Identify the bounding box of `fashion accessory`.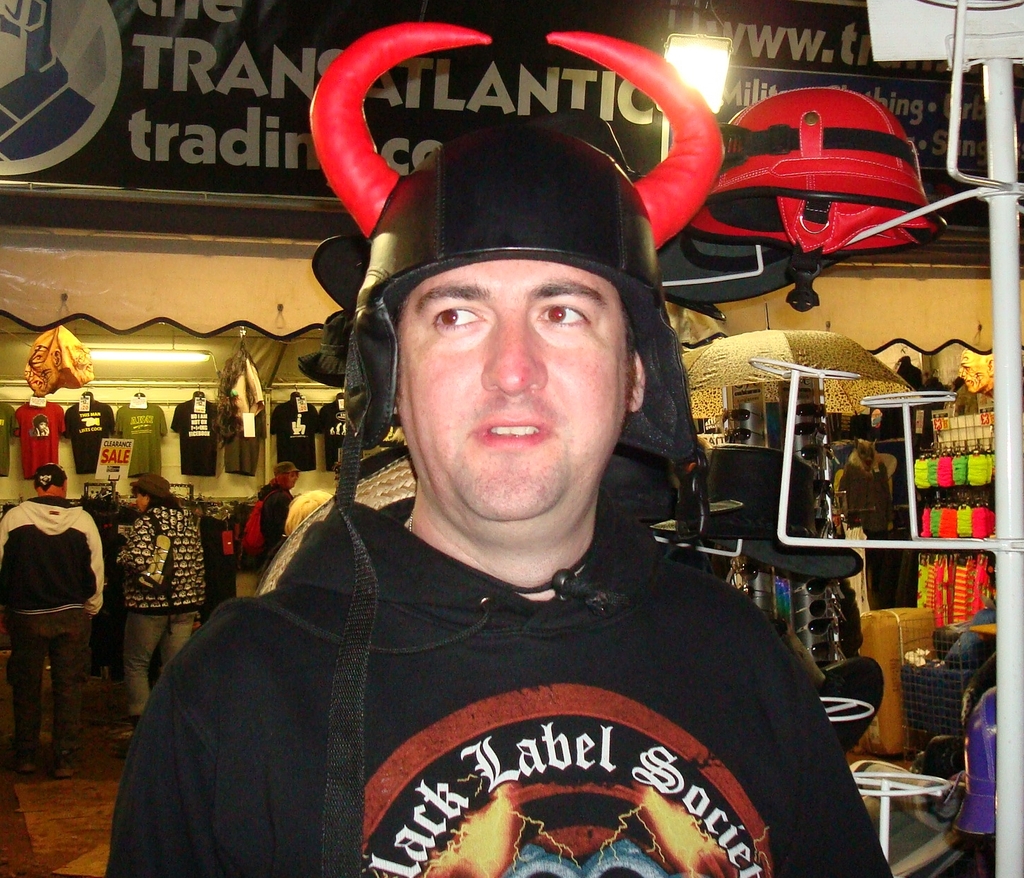
x1=791 y1=399 x2=828 y2=418.
